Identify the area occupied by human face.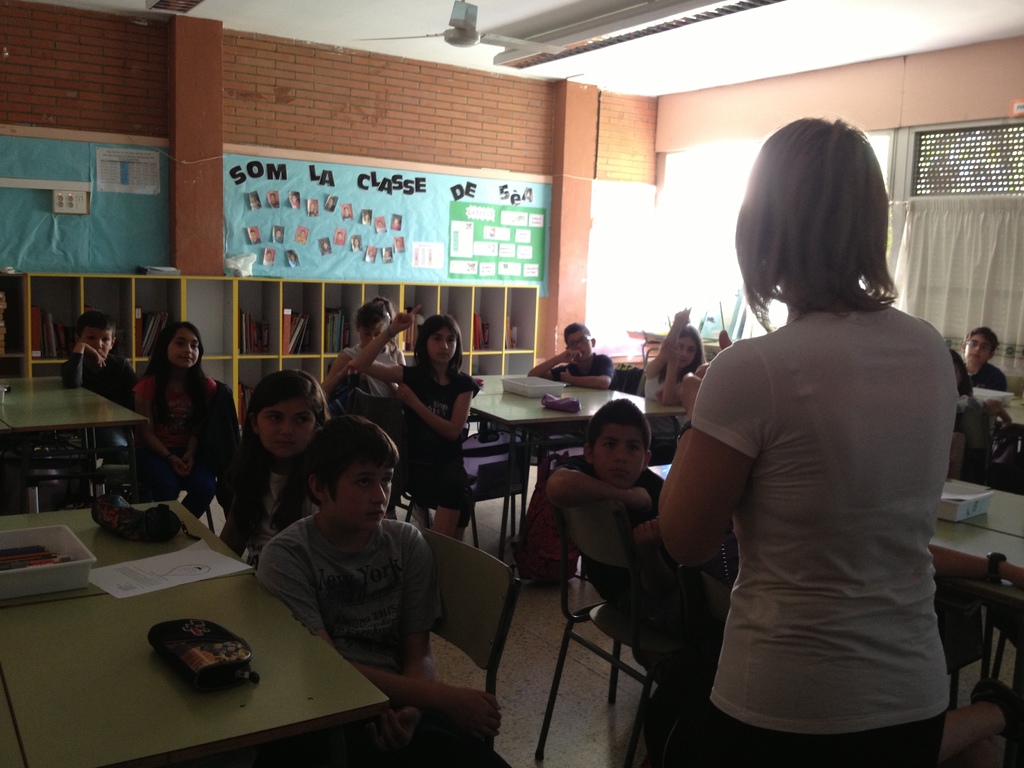
Area: {"x1": 337, "y1": 463, "x2": 394, "y2": 531}.
